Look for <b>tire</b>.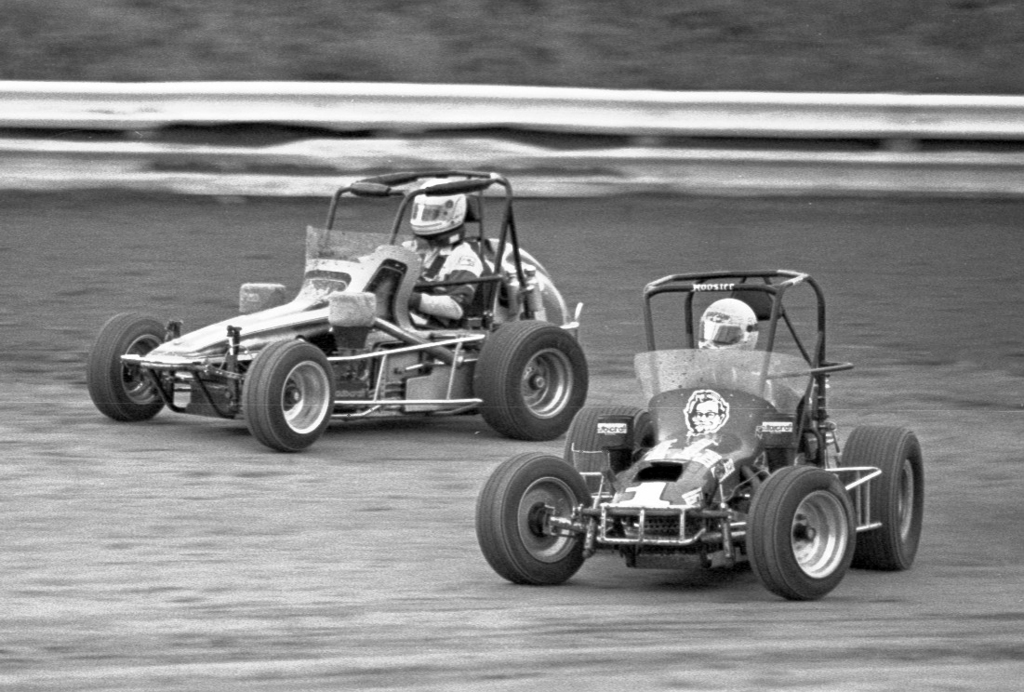
Found: 759/464/887/592.
